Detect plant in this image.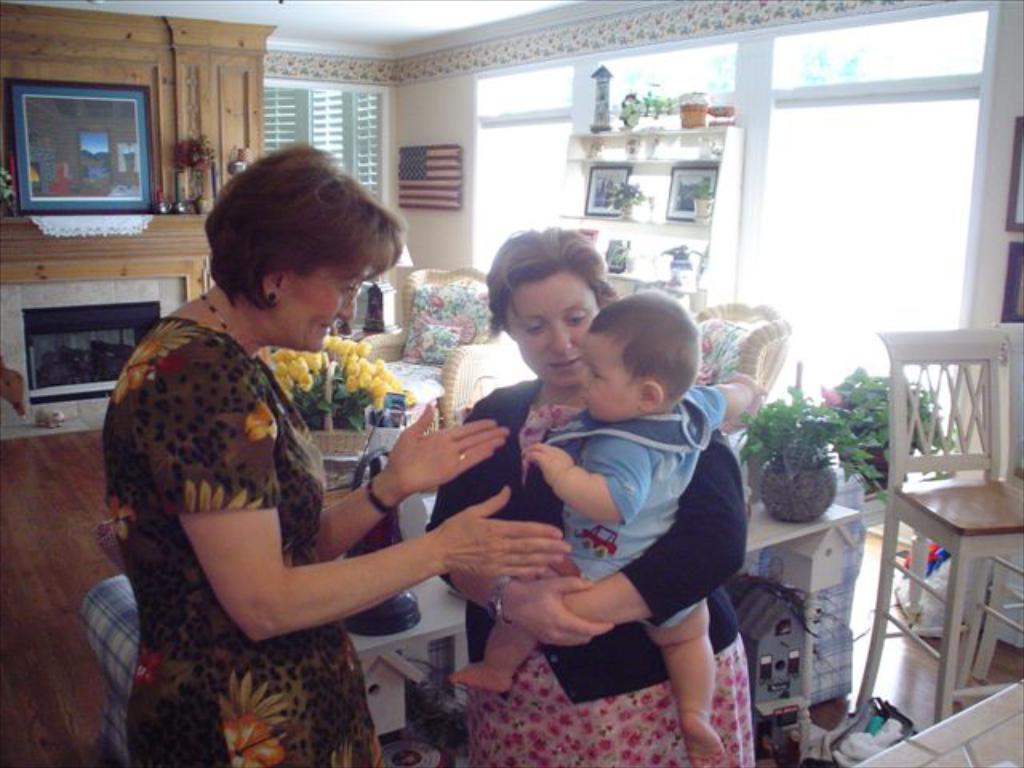
Detection: crop(170, 125, 213, 208).
